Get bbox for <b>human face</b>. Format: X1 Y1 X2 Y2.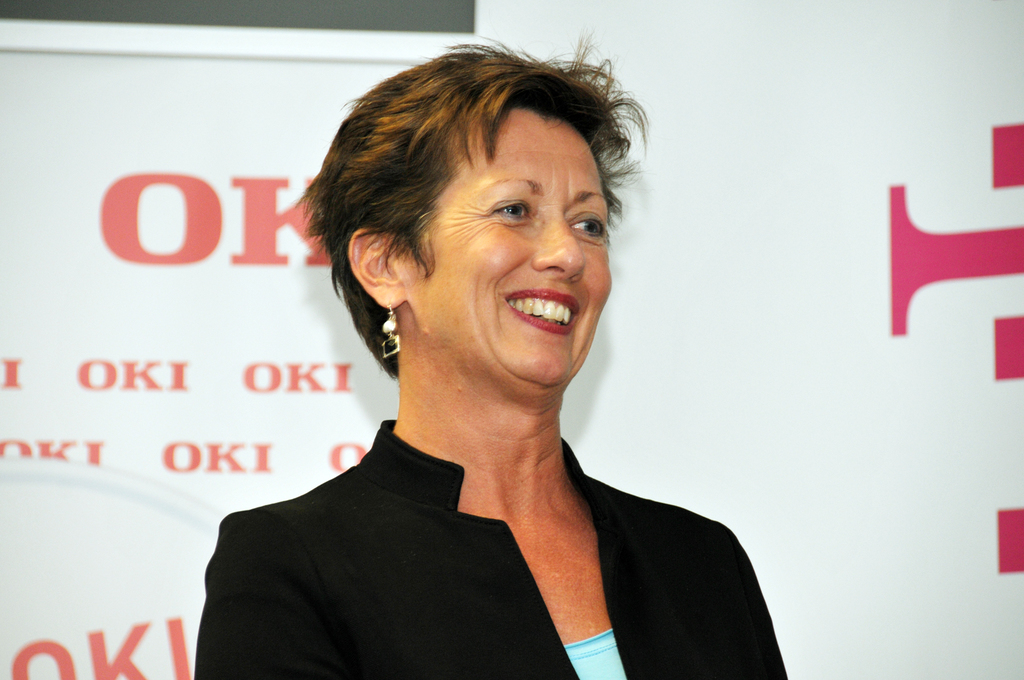
410 102 607 400.
